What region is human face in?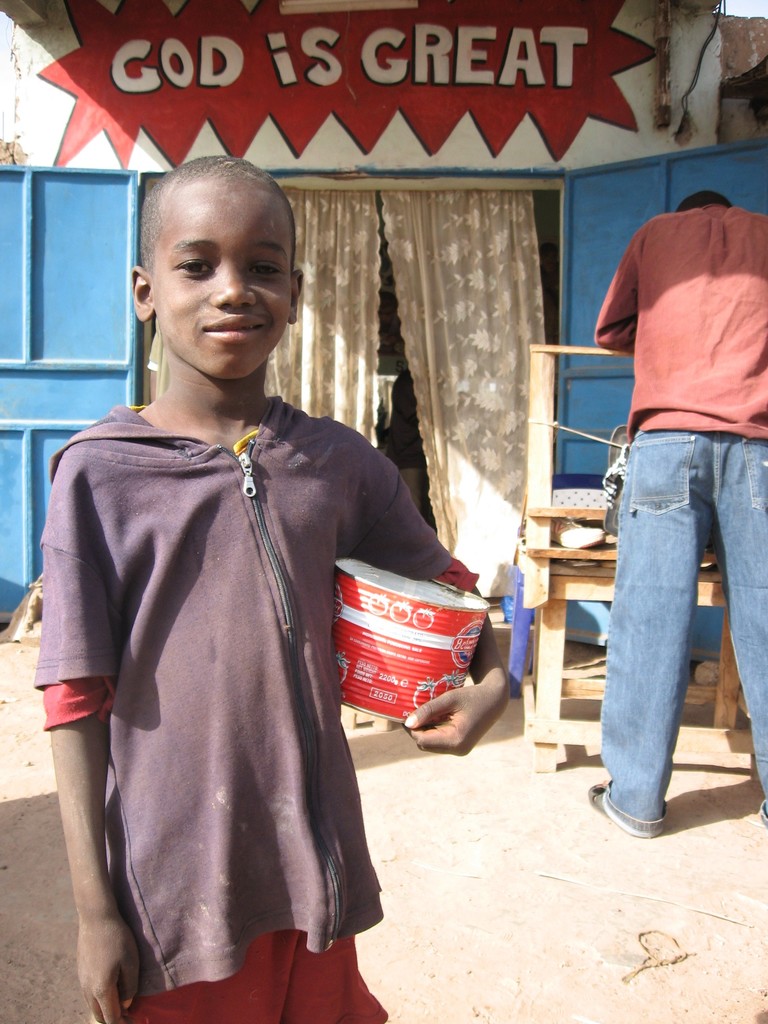
bbox(163, 206, 291, 378).
